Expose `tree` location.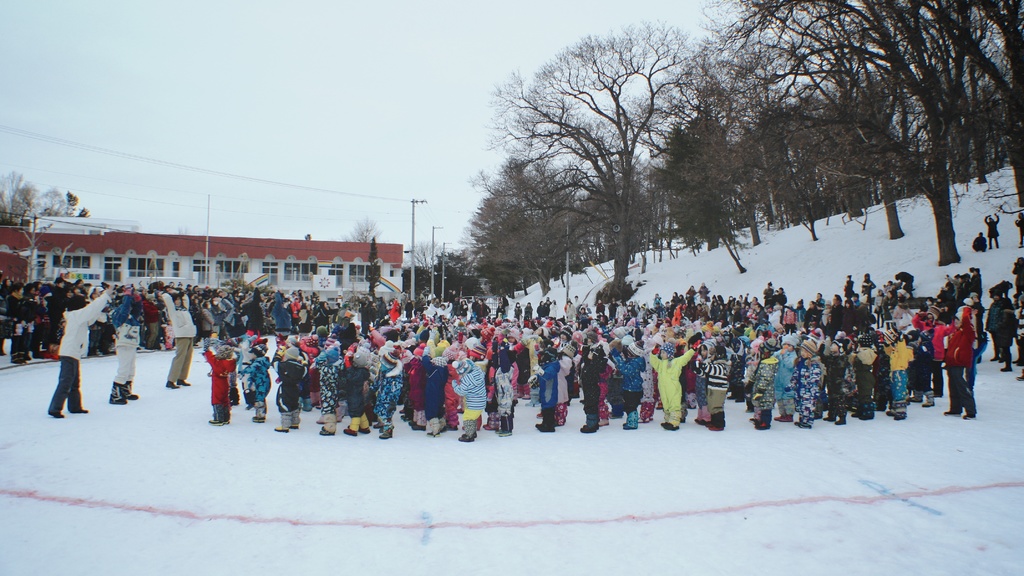
Exposed at x1=659 y1=113 x2=735 y2=252.
